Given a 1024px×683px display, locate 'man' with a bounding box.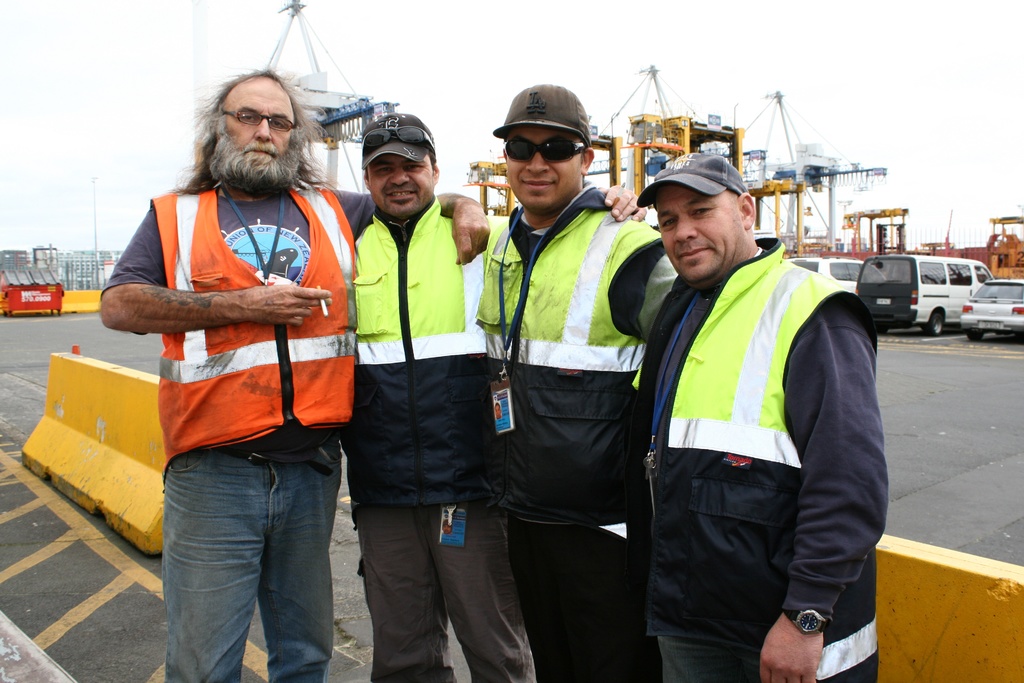
Located: locate(627, 144, 902, 682).
